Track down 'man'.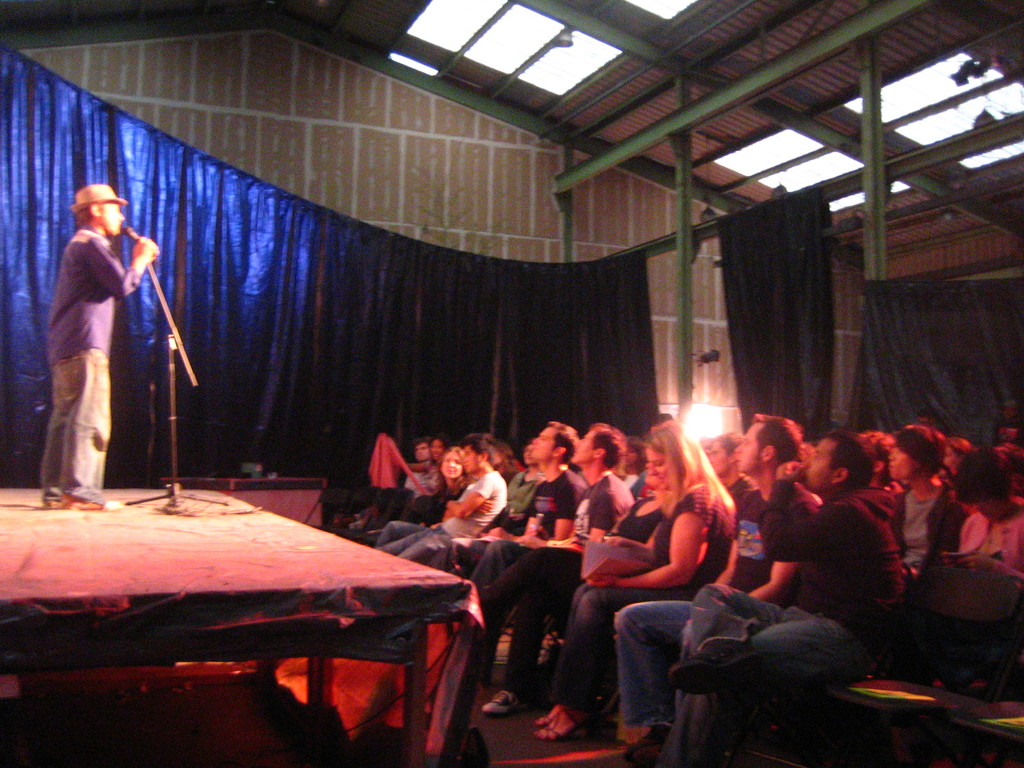
Tracked to bbox=[377, 431, 509, 565].
